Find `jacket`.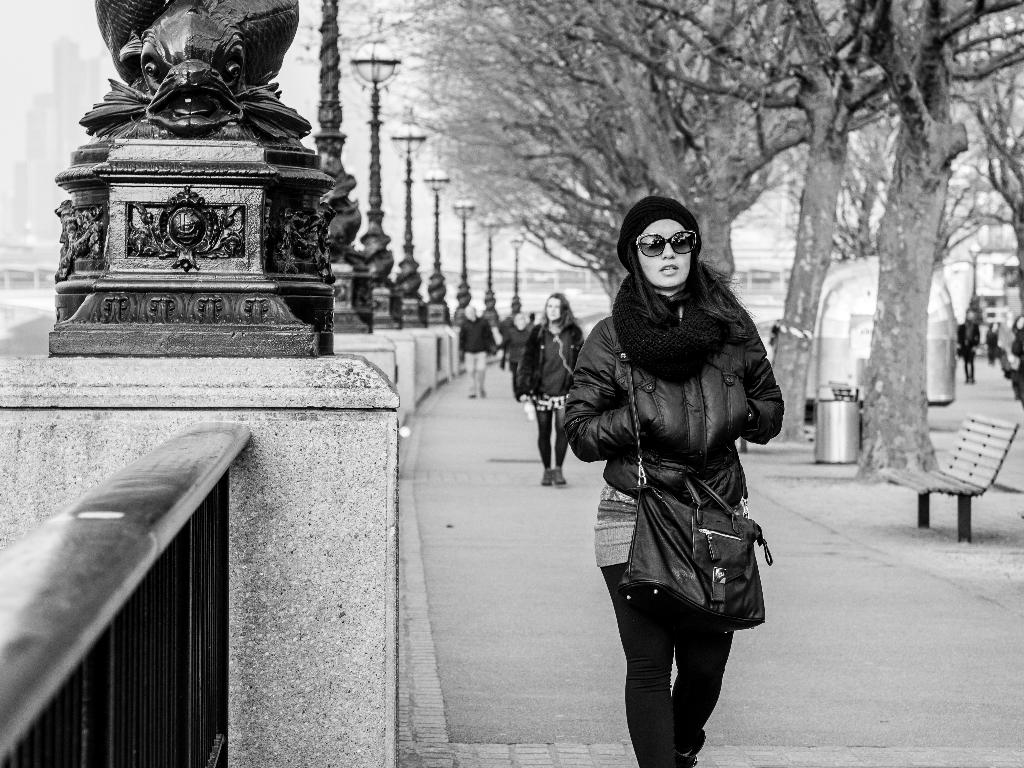
rect(456, 317, 499, 351).
